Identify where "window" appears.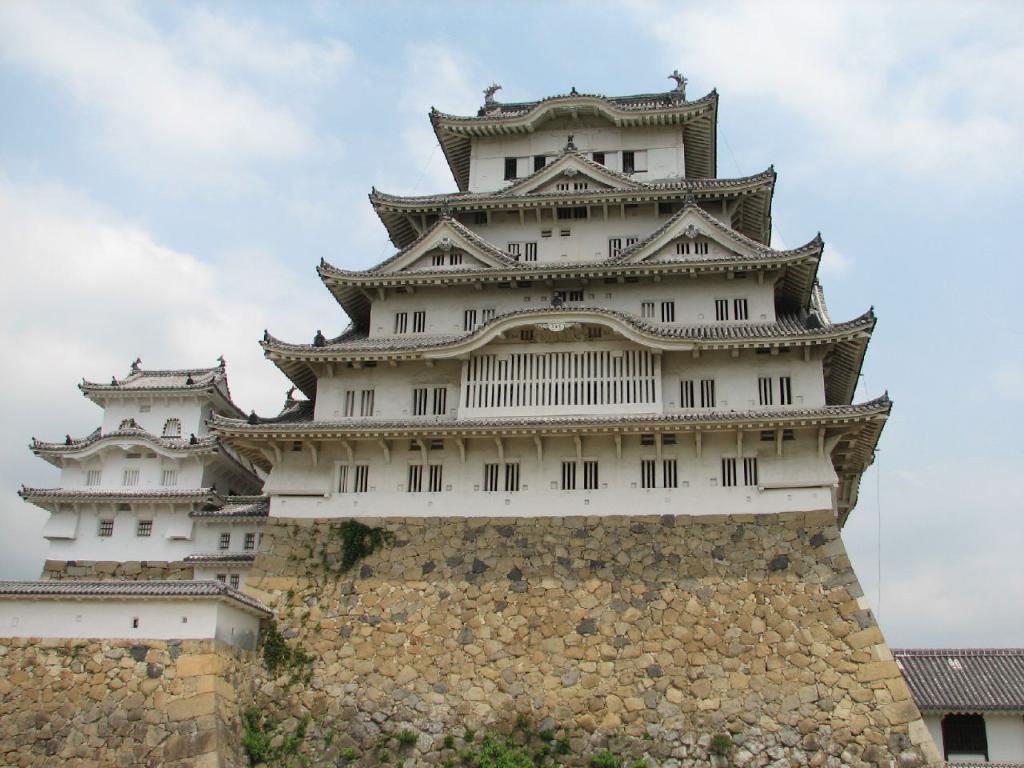
Appears at select_region(98, 519, 113, 537).
